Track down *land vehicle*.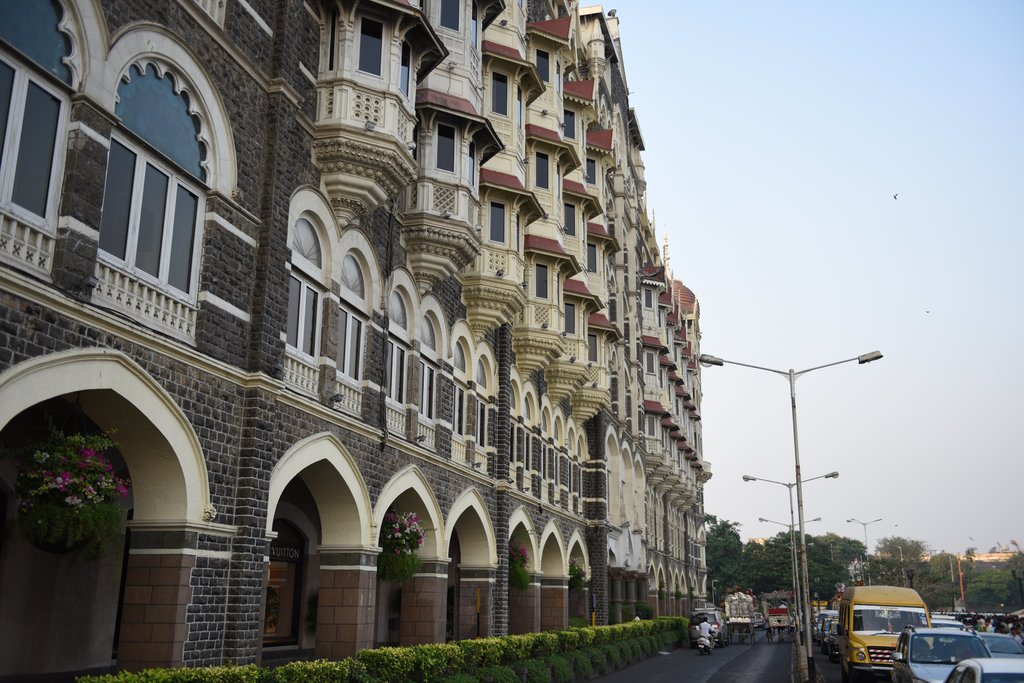
Tracked to Rect(696, 634, 709, 648).
